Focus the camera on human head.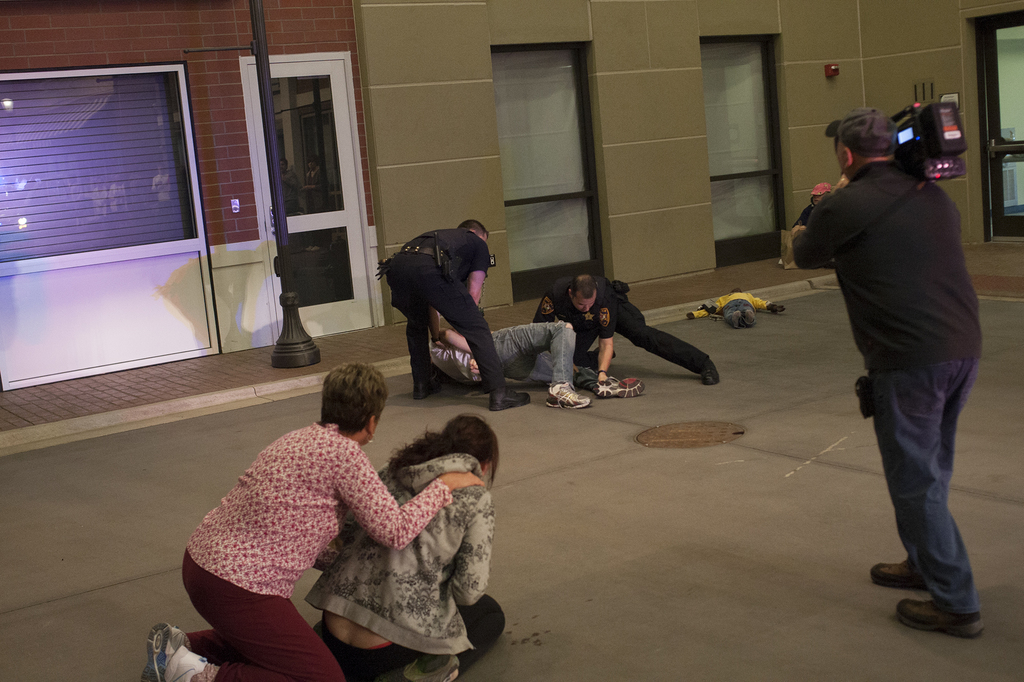
Focus region: pyautogui.locateOnScreen(306, 366, 389, 447).
